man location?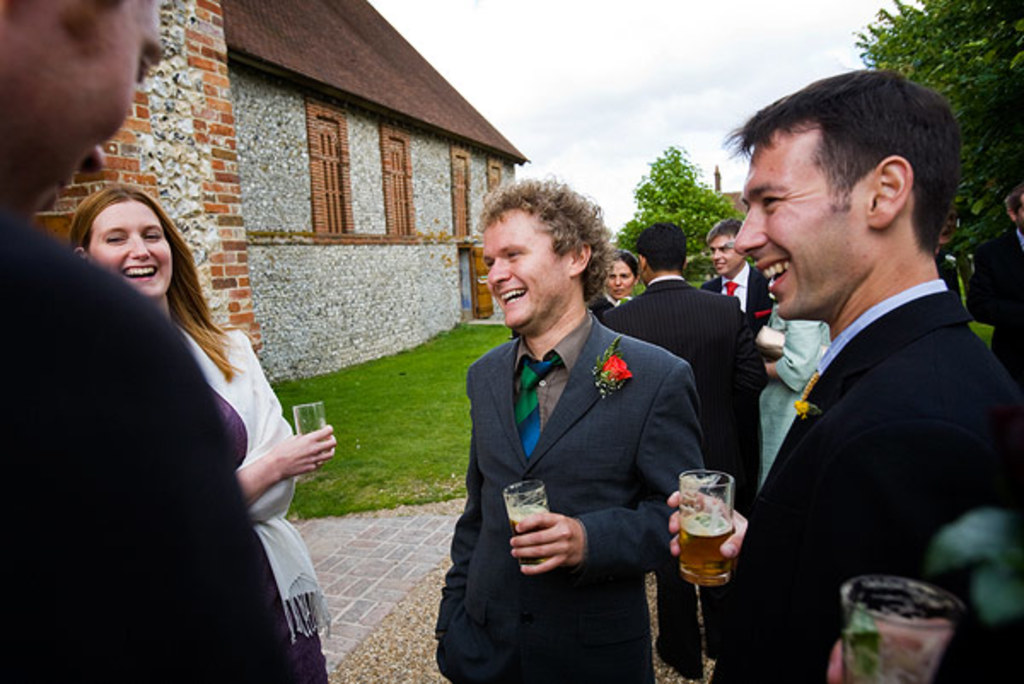
x1=0, y1=0, x2=290, y2=682
